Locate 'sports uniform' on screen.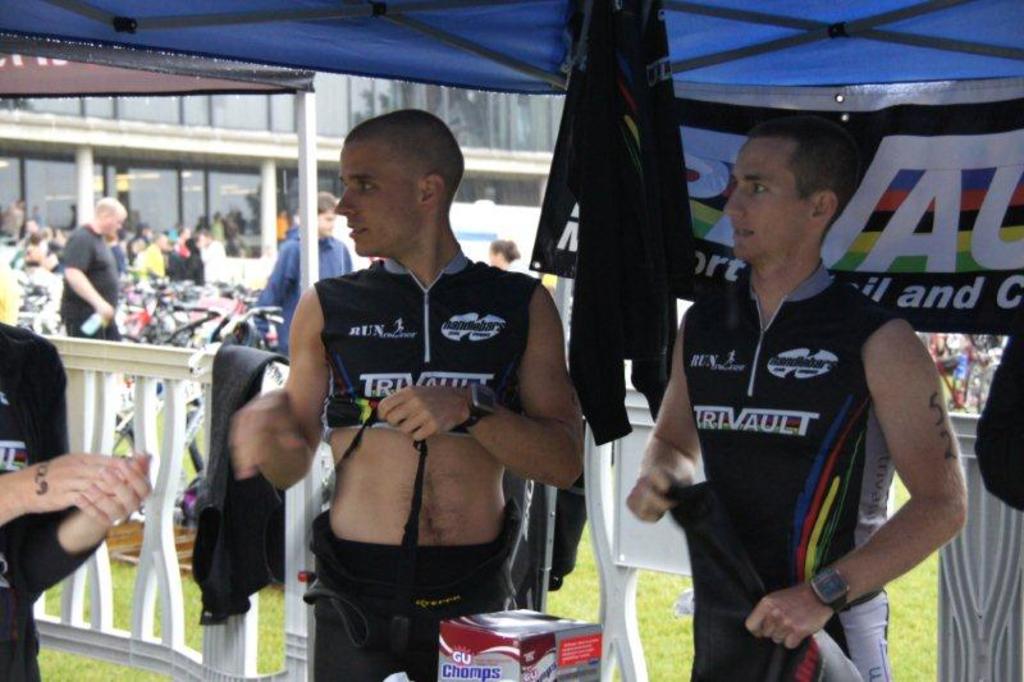
On screen at [682,248,914,681].
